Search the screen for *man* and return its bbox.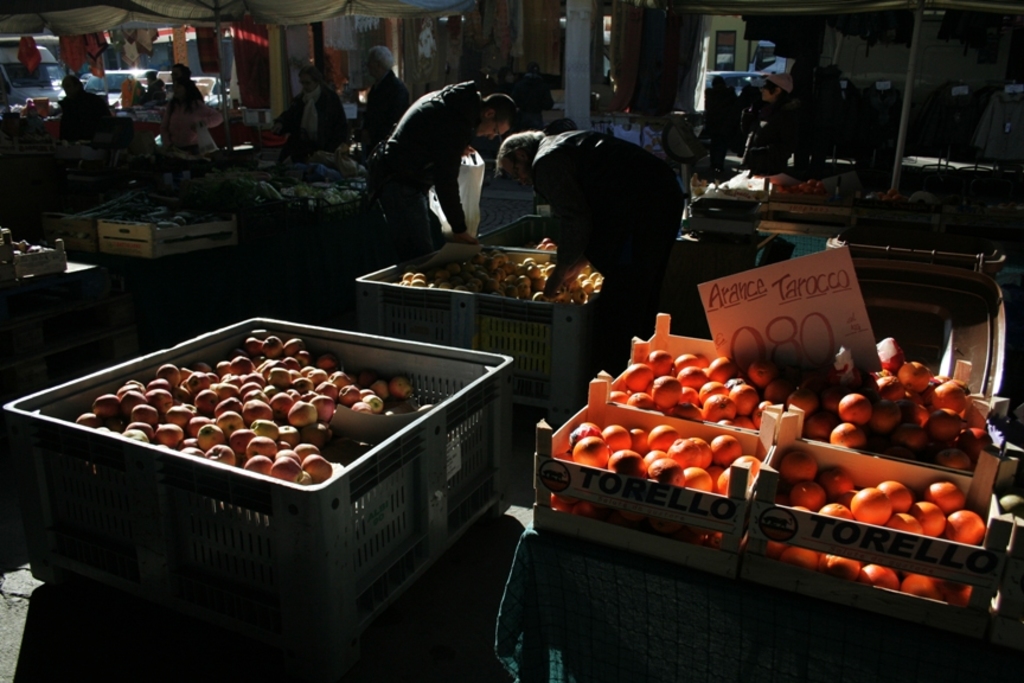
Found: box(495, 134, 689, 306).
